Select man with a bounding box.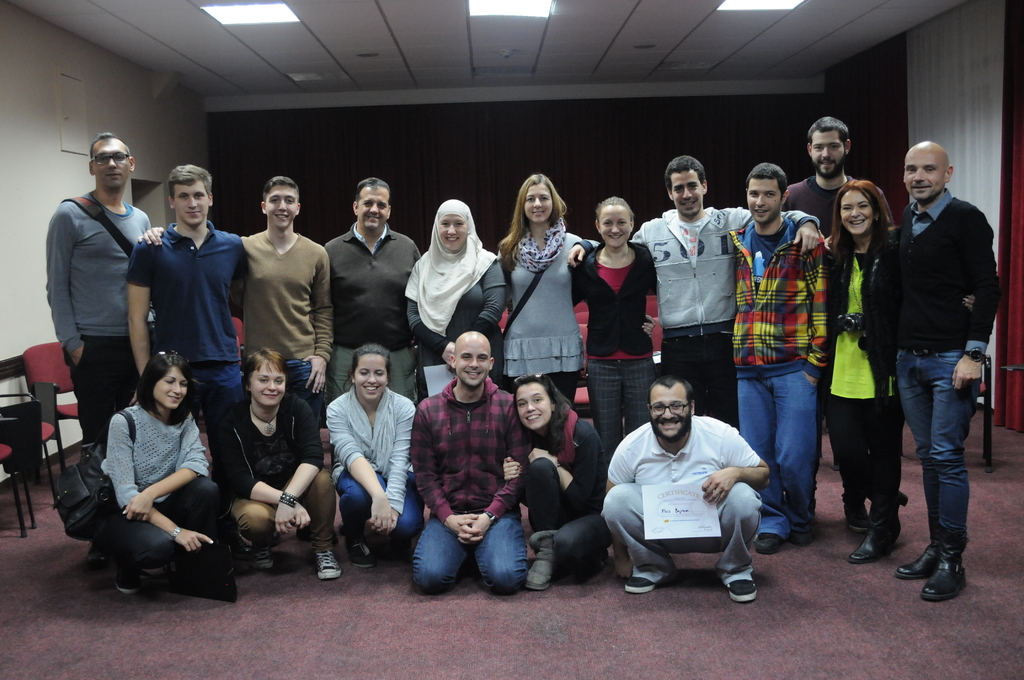
884,143,1000,600.
